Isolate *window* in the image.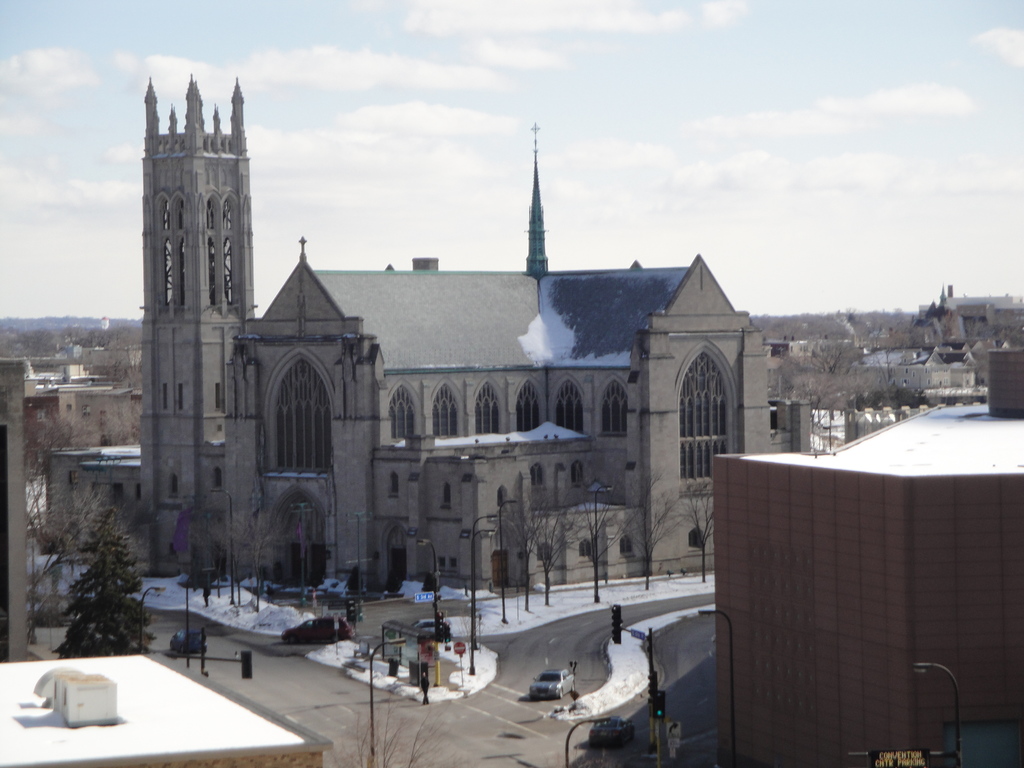
Isolated region: rect(436, 558, 445, 570).
